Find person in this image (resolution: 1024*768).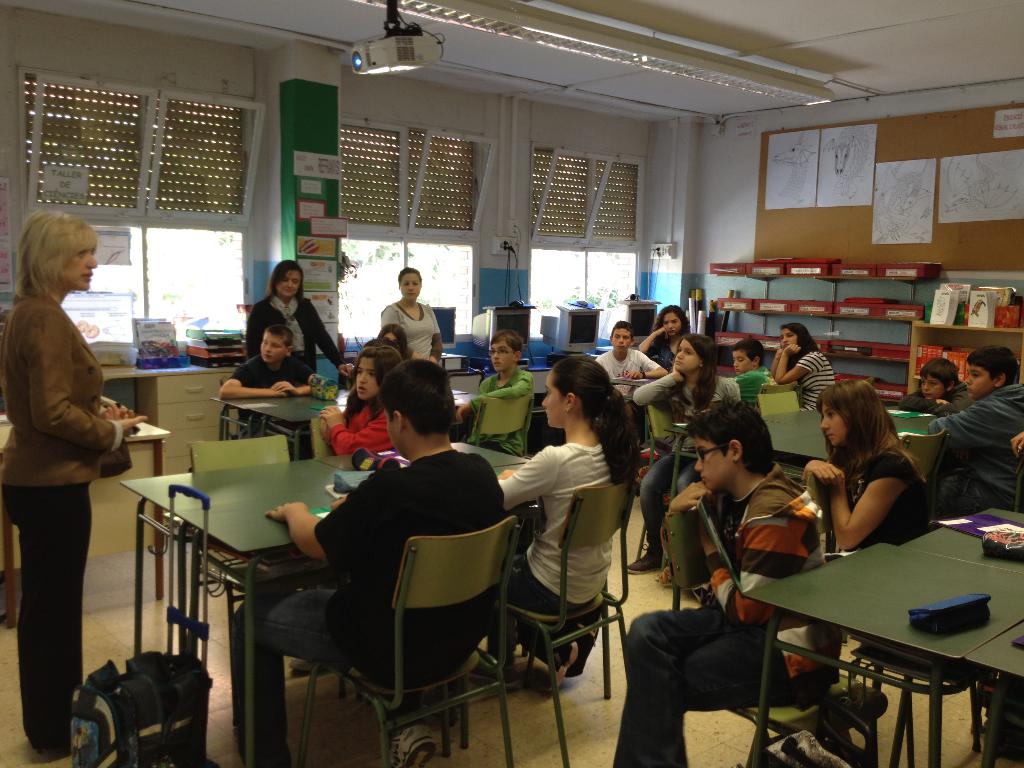
detection(321, 347, 388, 461).
